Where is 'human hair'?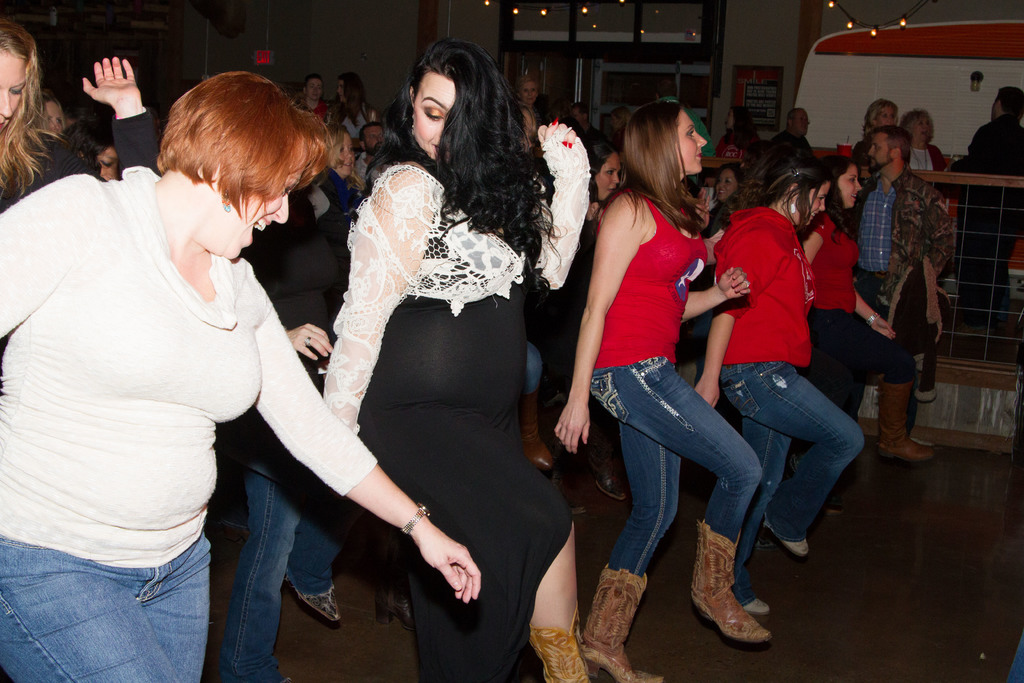
bbox(65, 111, 116, 178).
